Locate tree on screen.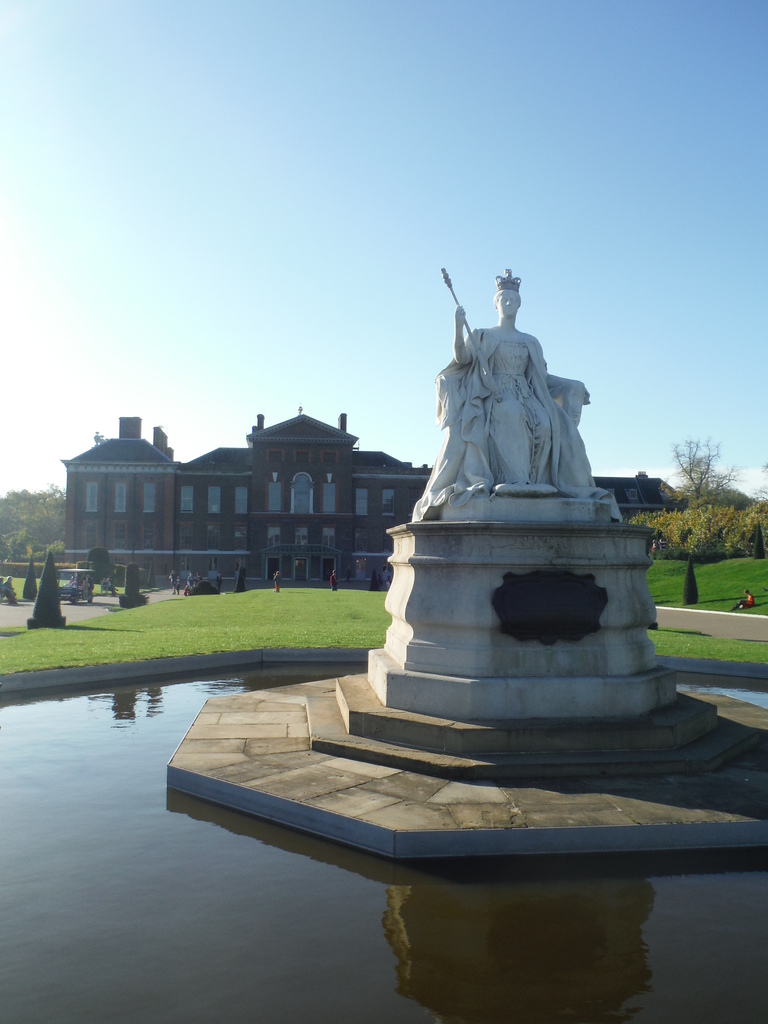
On screen at bbox=(31, 563, 59, 626).
